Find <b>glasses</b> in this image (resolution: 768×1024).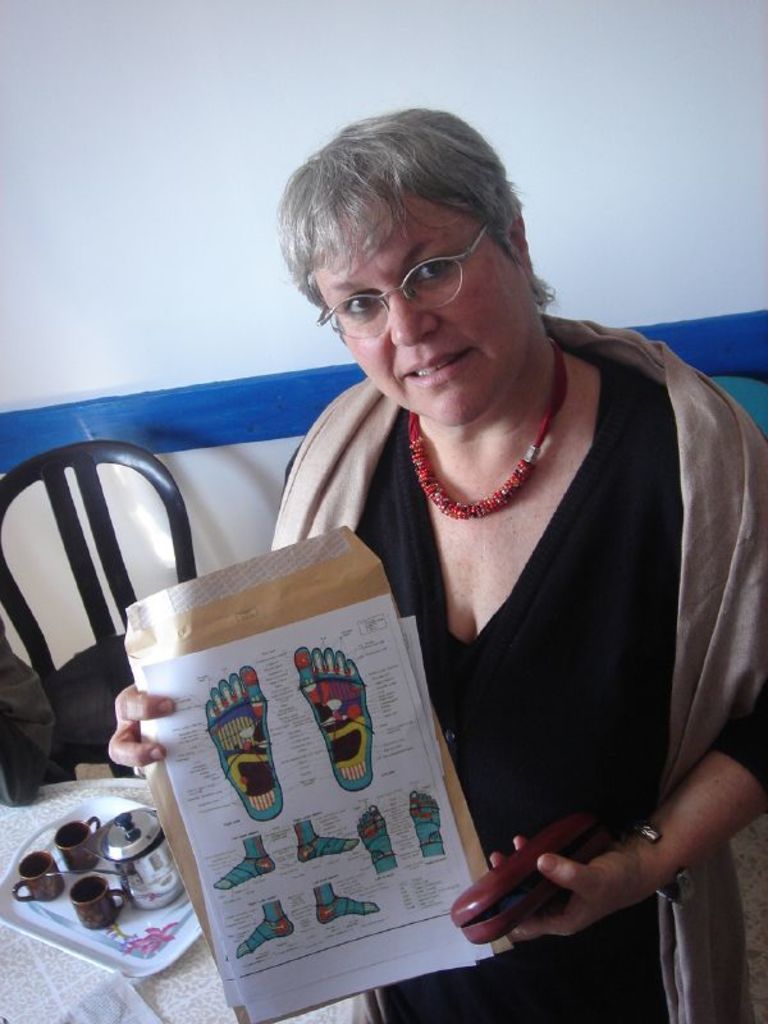
(left=301, top=238, right=525, bottom=317).
